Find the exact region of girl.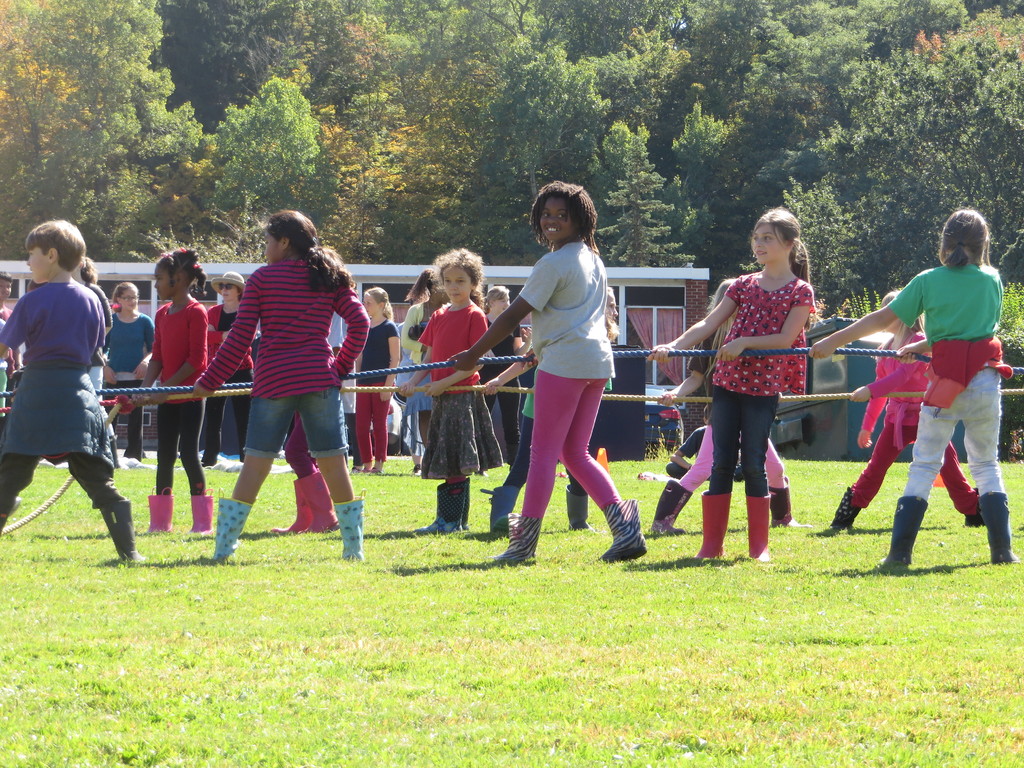
Exact region: [x1=104, y1=276, x2=166, y2=461].
